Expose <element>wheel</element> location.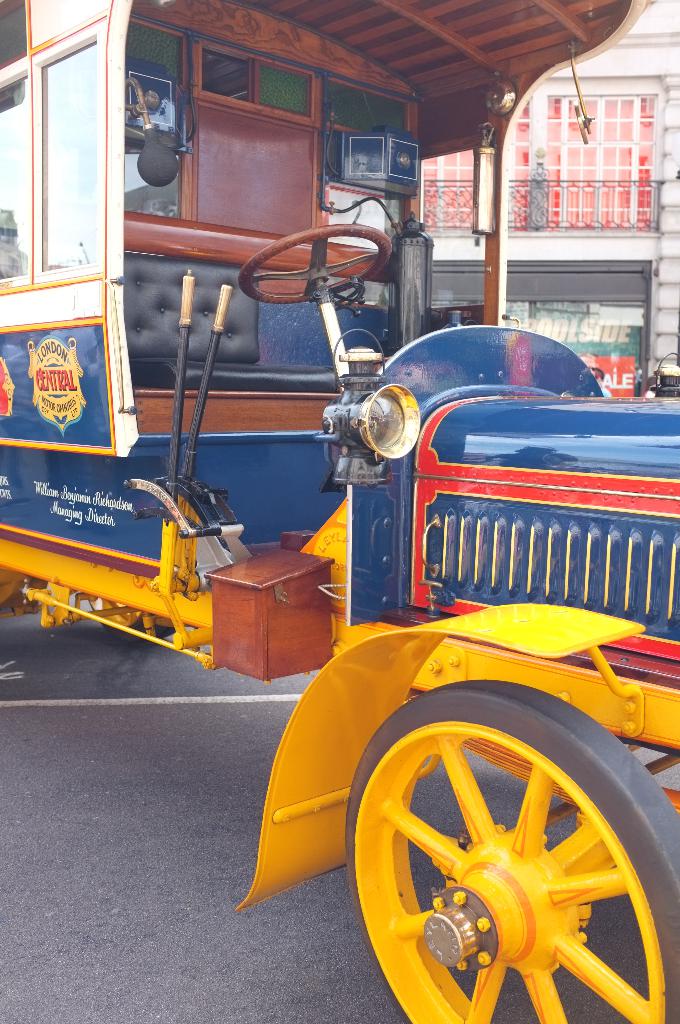
Exposed at 359/676/656/1023.
